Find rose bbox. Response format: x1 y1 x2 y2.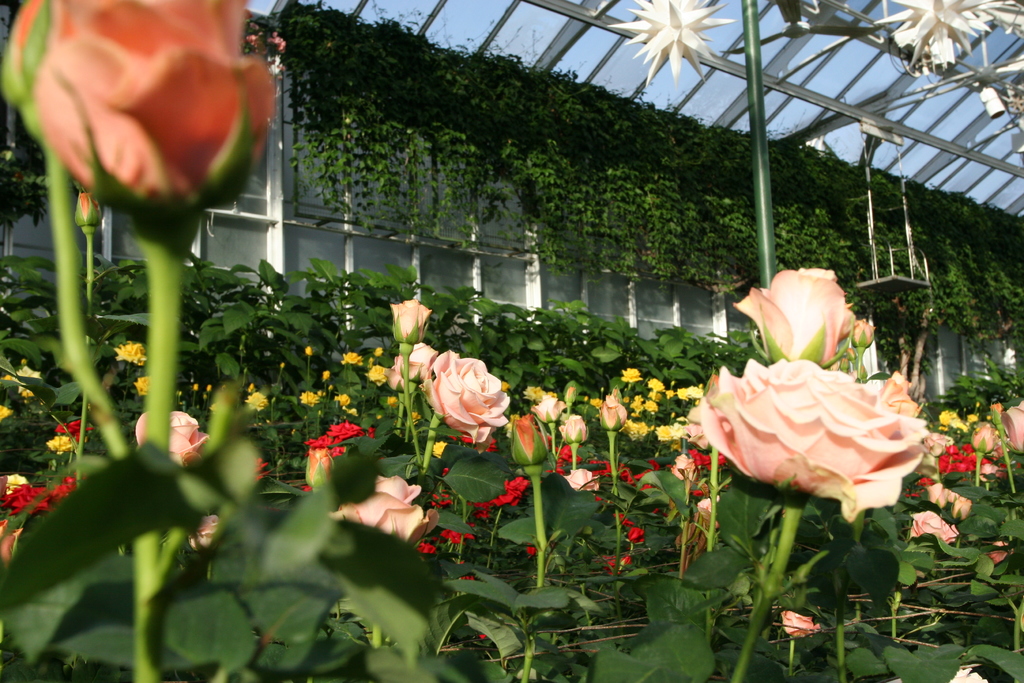
906 507 963 545.
